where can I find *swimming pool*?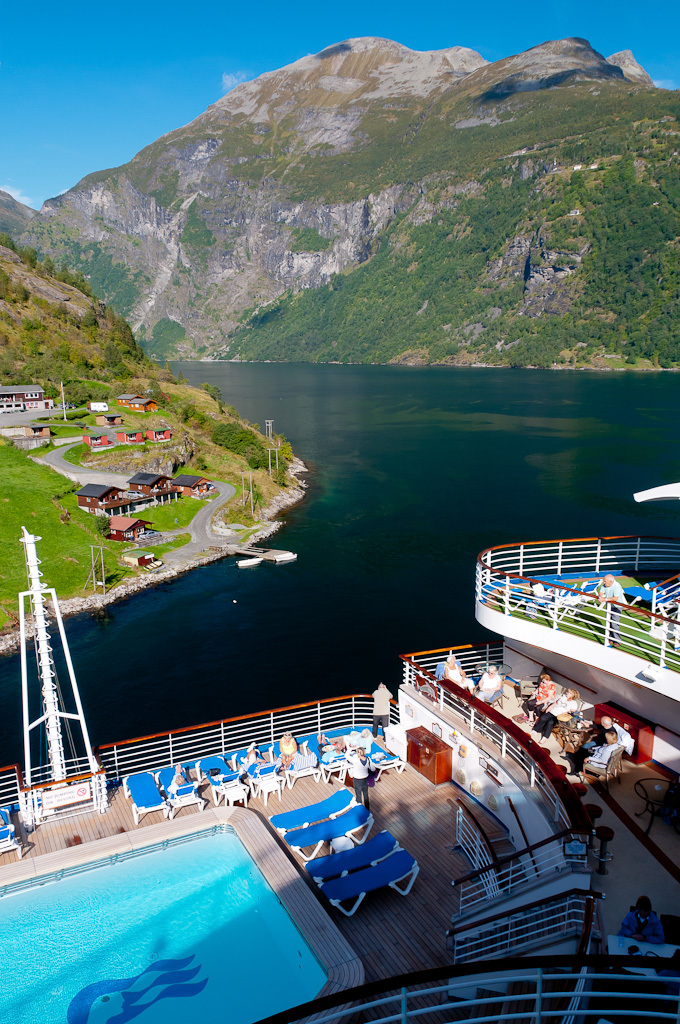
You can find it at bbox(0, 805, 364, 1023).
